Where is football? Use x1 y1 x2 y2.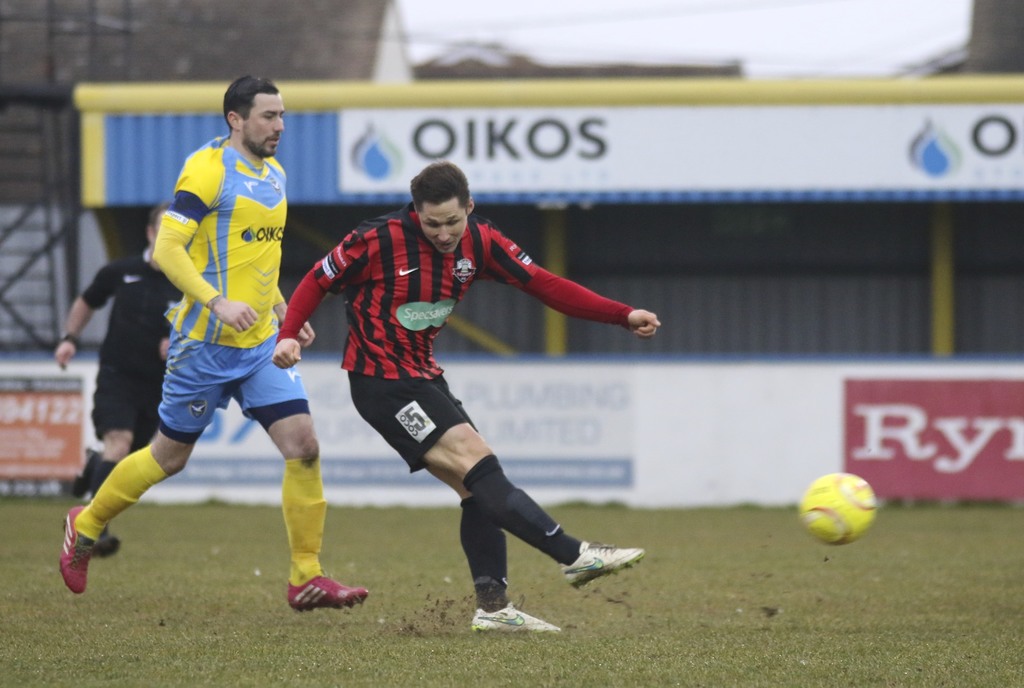
796 471 877 543.
